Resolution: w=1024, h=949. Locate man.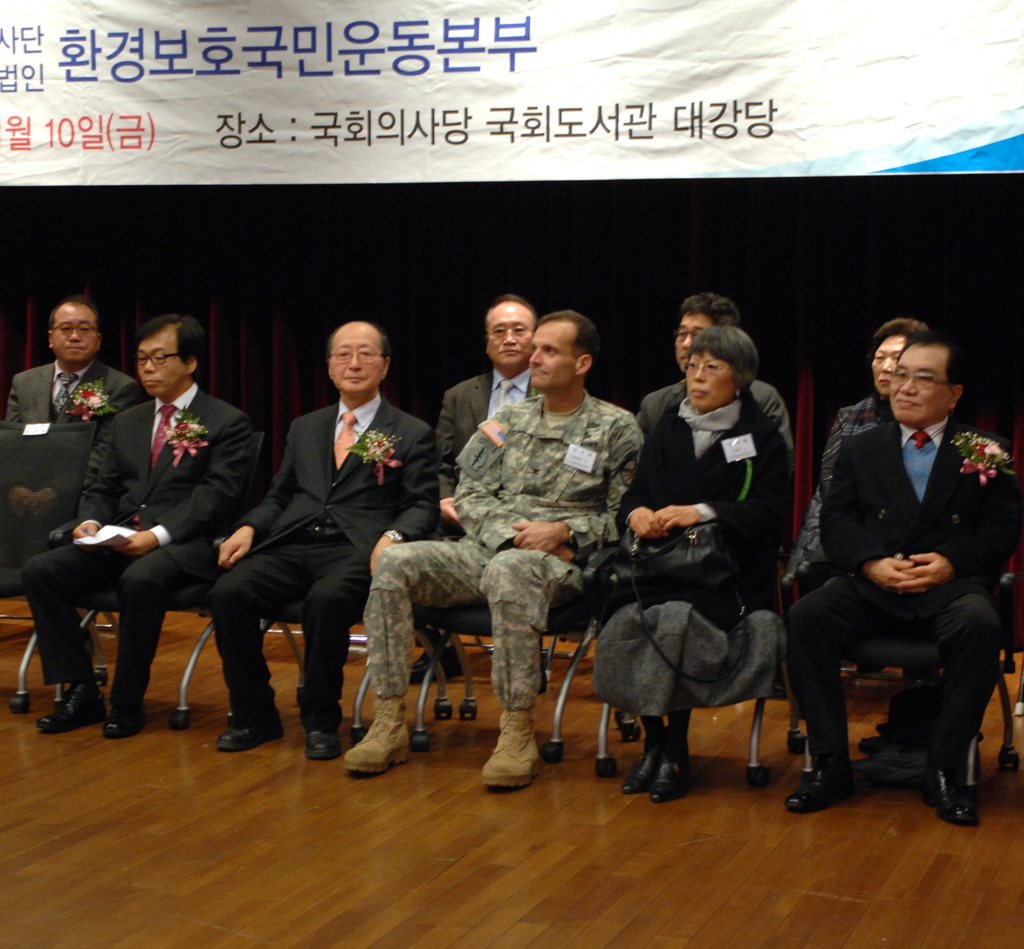
781, 311, 1004, 826.
